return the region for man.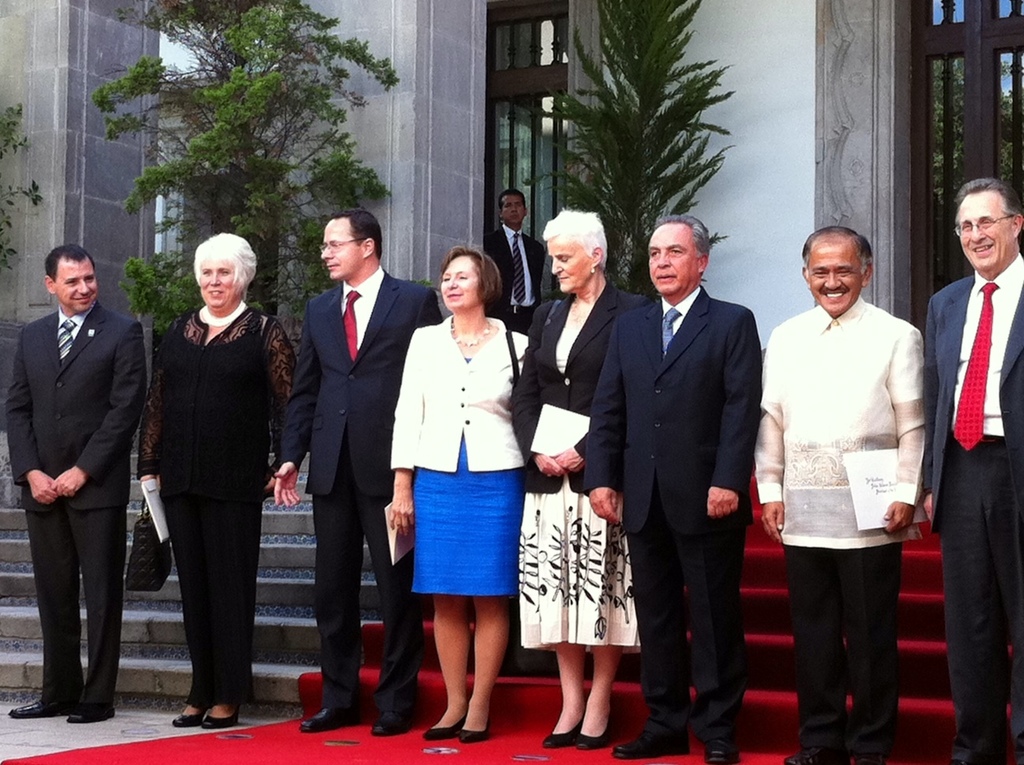
l=919, t=174, r=1023, b=764.
